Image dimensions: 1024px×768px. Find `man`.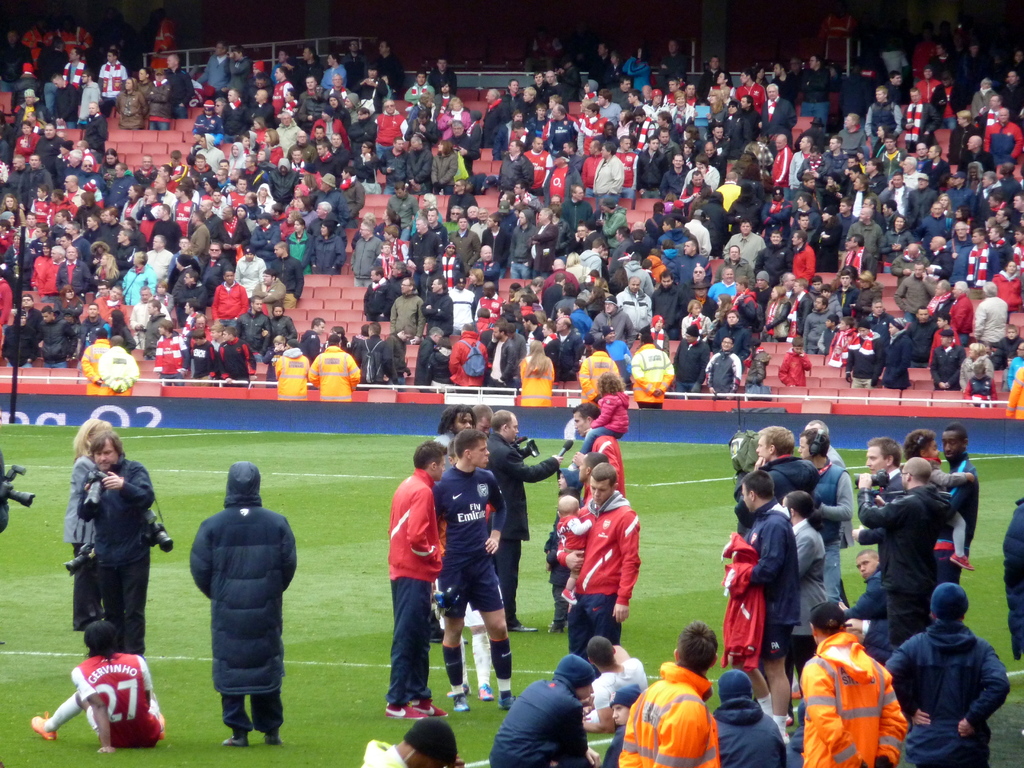
select_region(0, 293, 107, 369).
